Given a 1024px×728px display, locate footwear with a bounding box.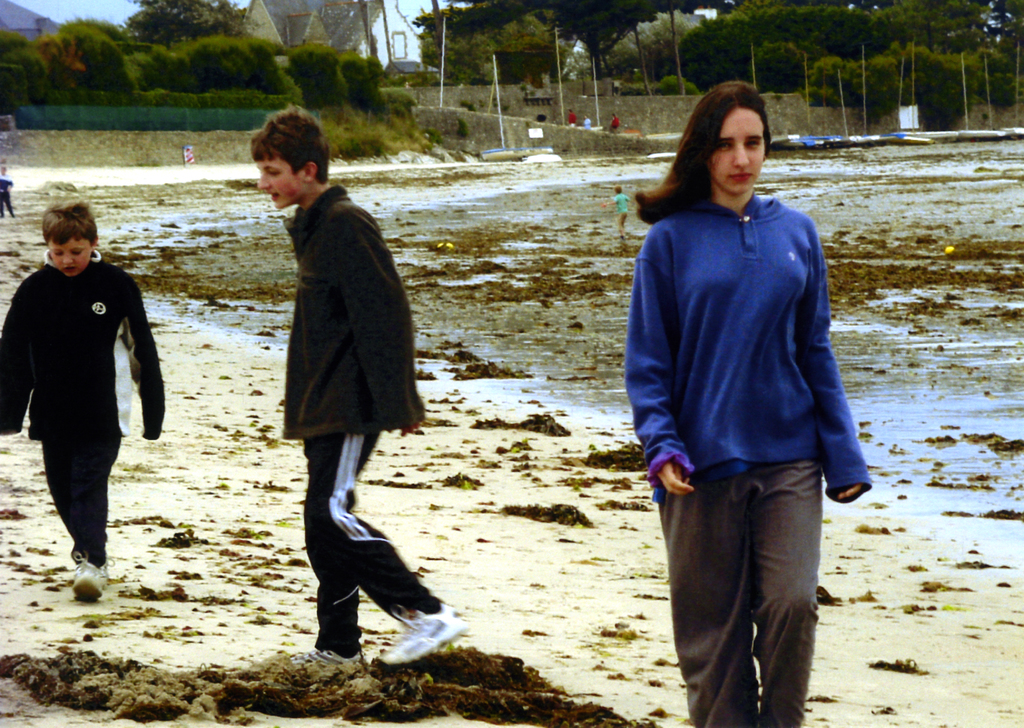
Located: (left=68, top=550, right=104, bottom=600).
